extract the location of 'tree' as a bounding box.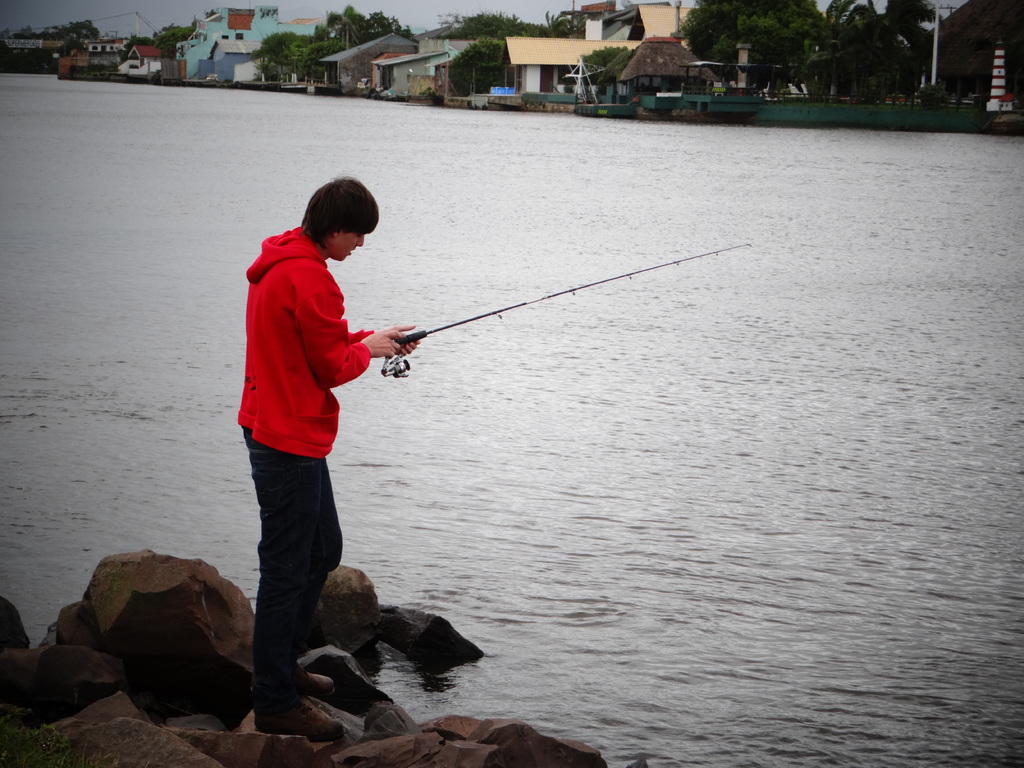
bbox(260, 25, 304, 82).
